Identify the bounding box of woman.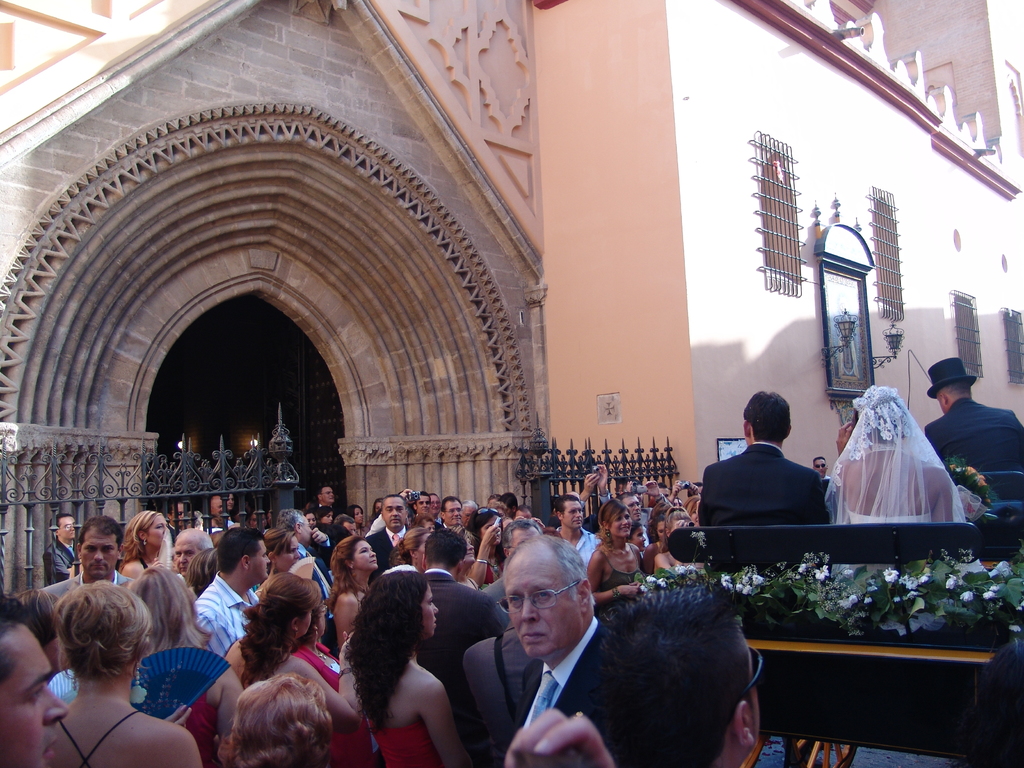
box(333, 534, 375, 630).
